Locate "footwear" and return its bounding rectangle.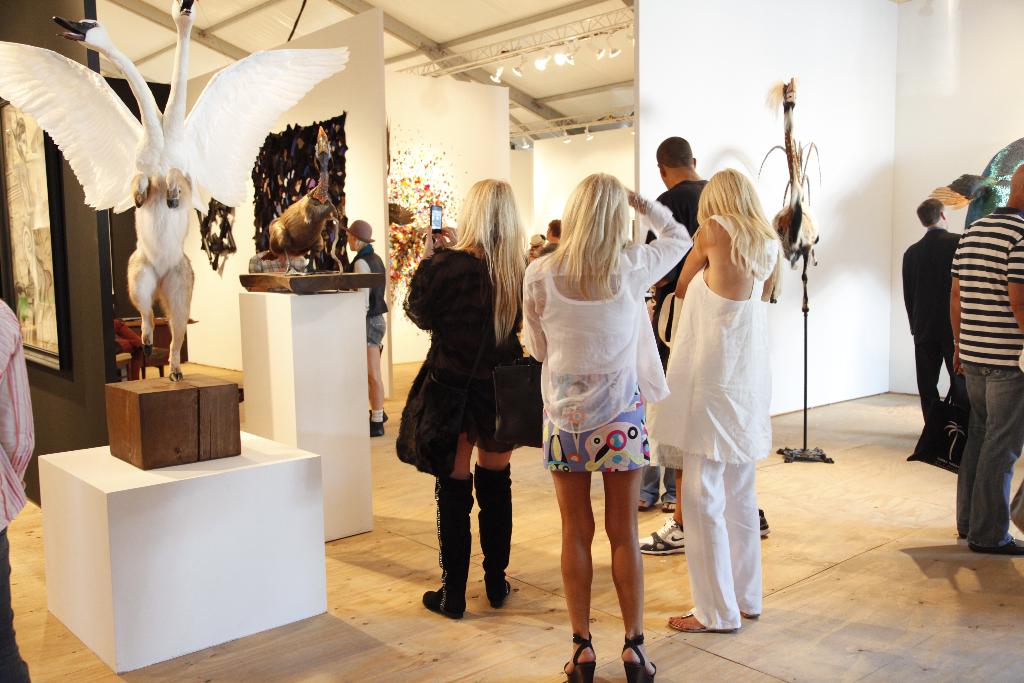
locate(640, 514, 687, 555).
